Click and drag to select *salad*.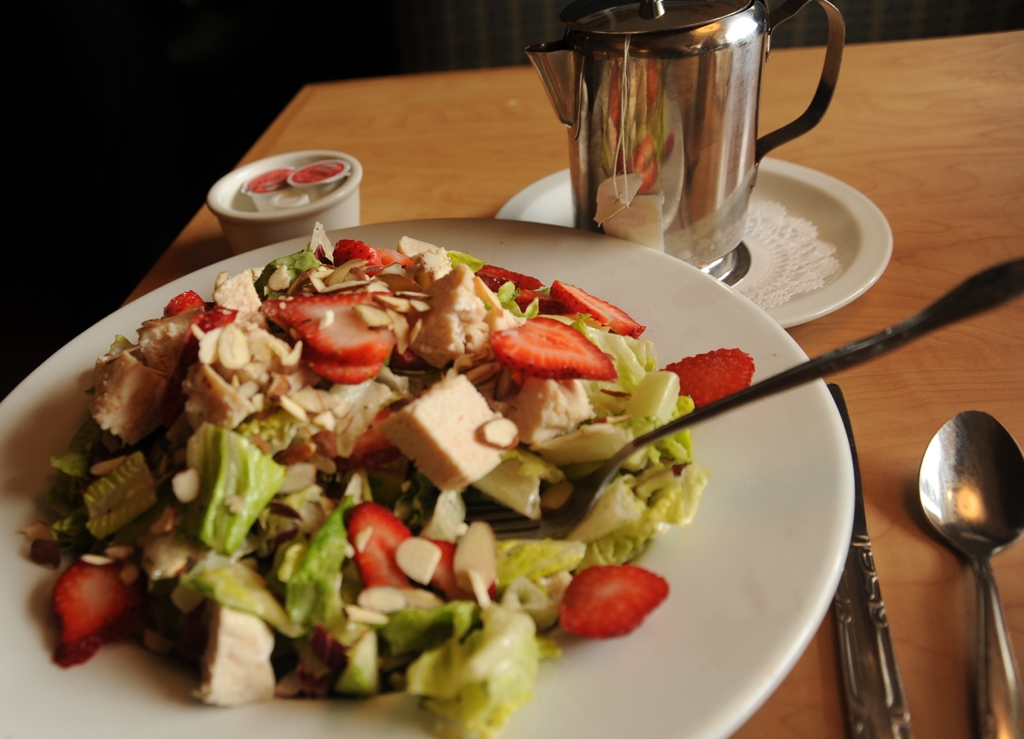
Selection: {"left": 15, "top": 214, "right": 763, "bottom": 738}.
